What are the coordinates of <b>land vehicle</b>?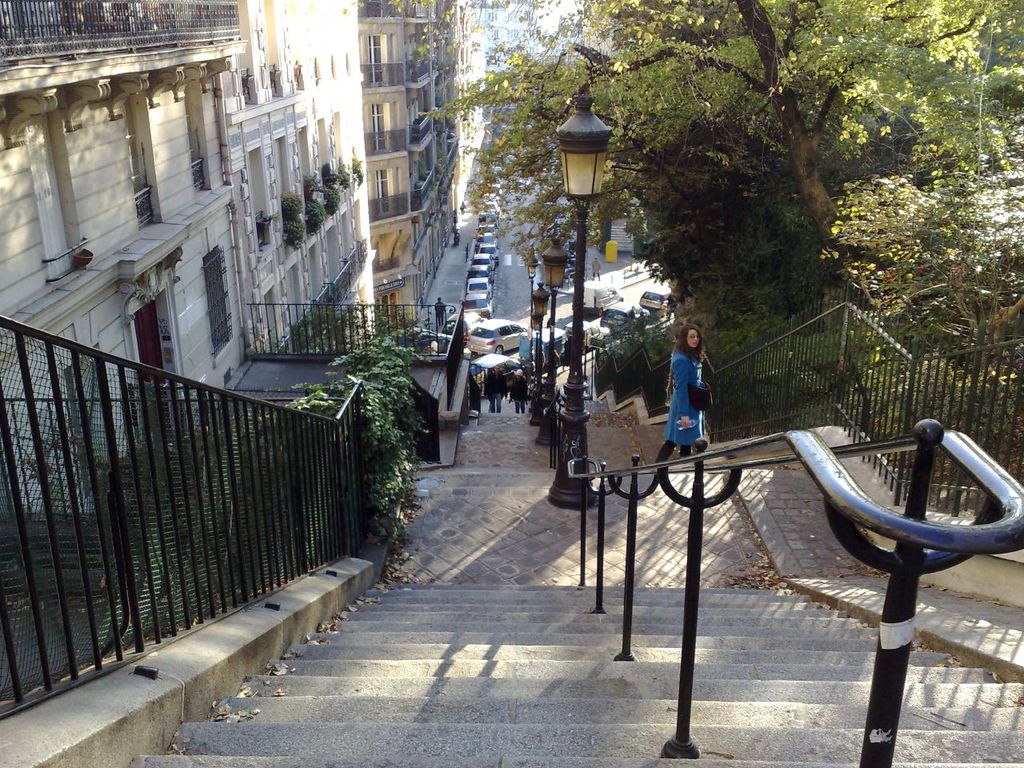
(x1=461, y1=290, x2=494, y2=318).
